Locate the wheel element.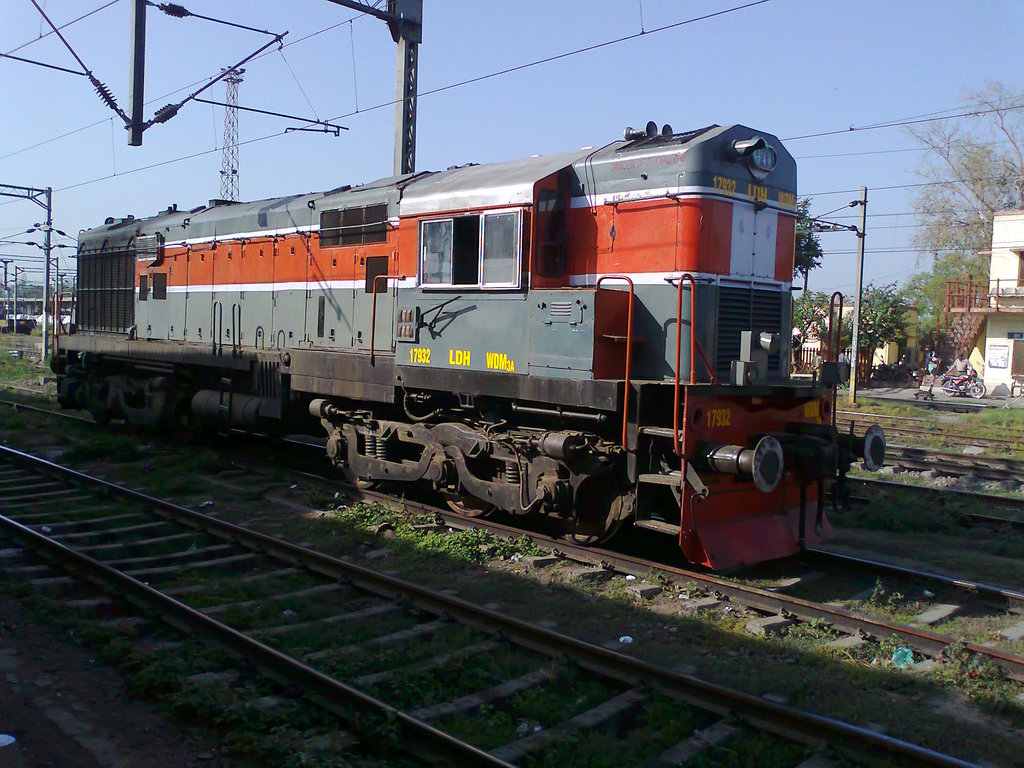
Element bbox: (x1=342, y1=434, x2=387, y2=489).
